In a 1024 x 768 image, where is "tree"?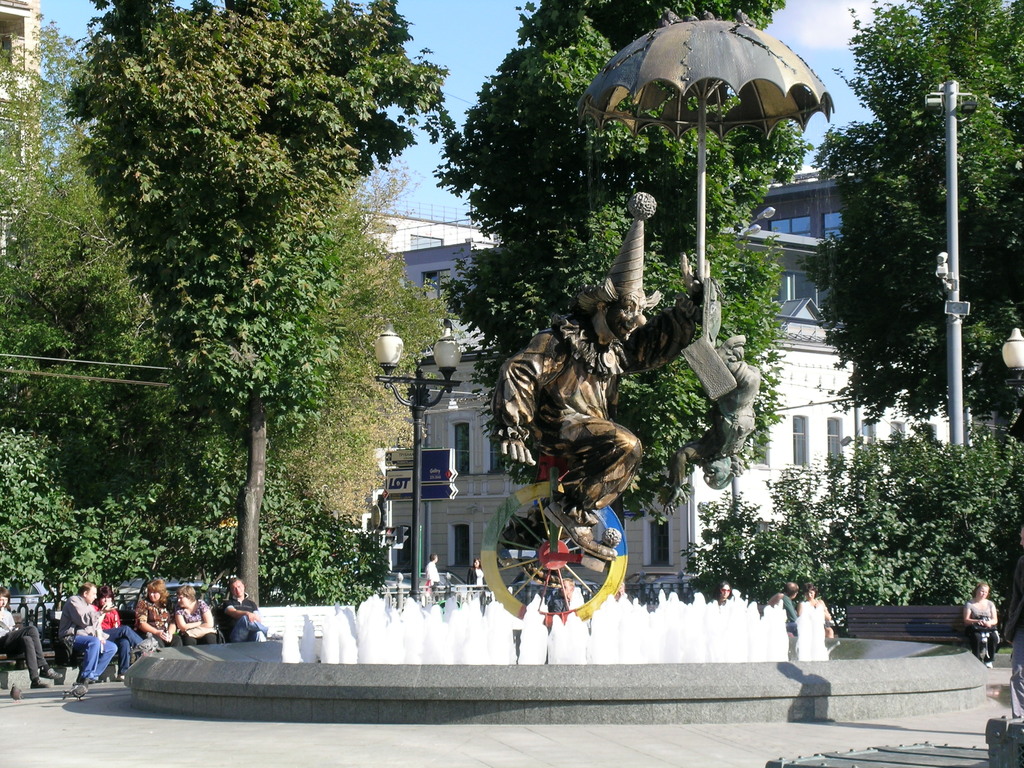
(90, 8, 411, 482).
